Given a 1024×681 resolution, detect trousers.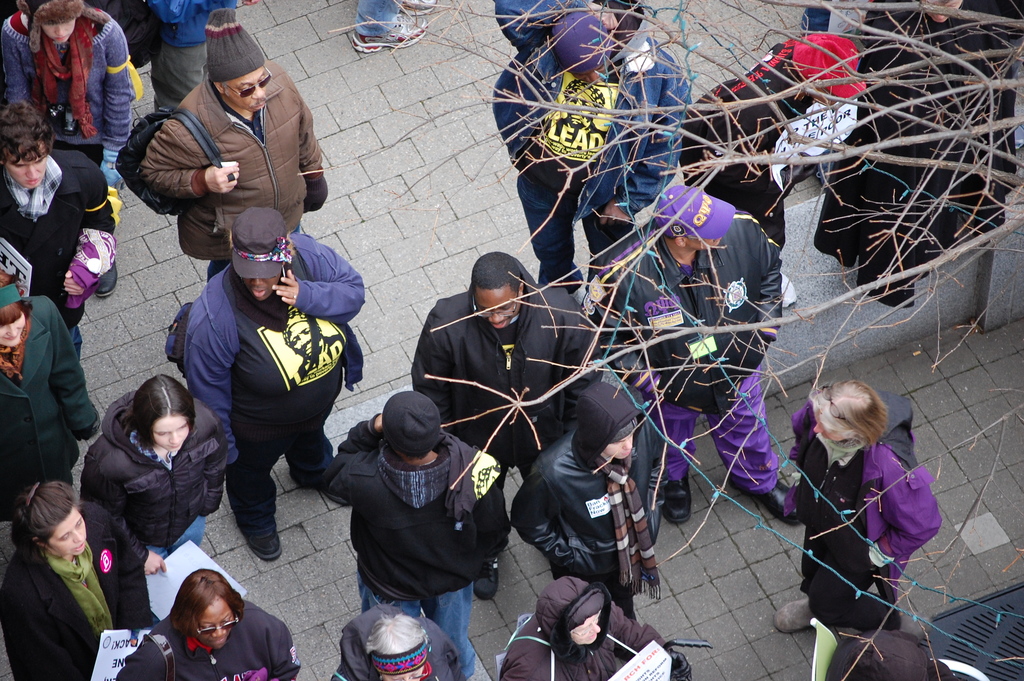
BBox(354, 573, 474, 677).
